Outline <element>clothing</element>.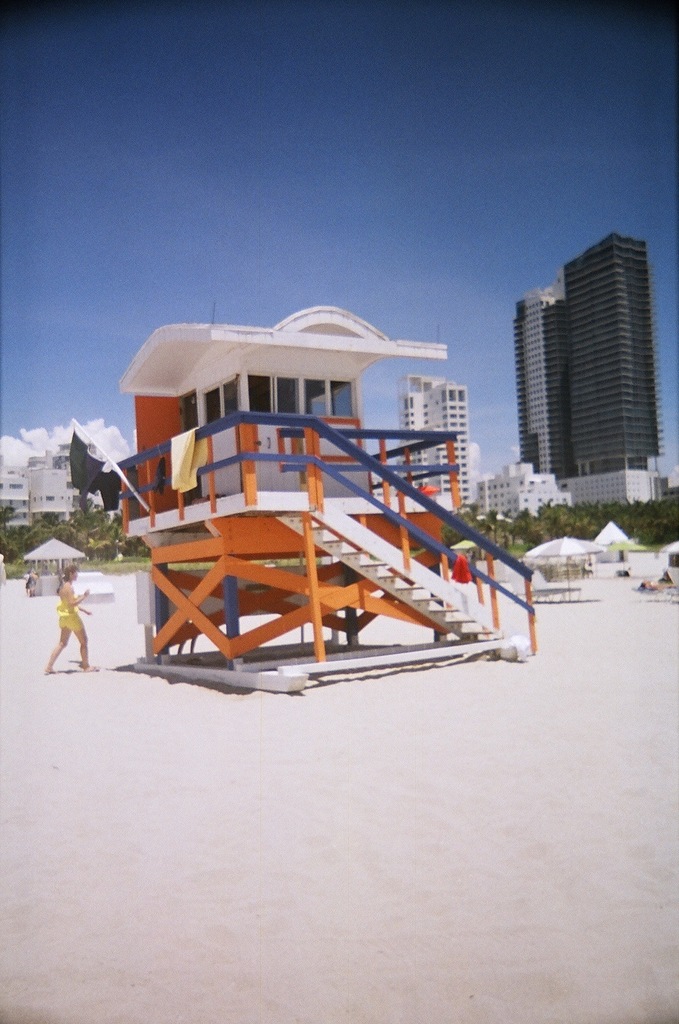
Outline: {"left": 47, "top": 586, "right": 80, "bottom": 640}.
